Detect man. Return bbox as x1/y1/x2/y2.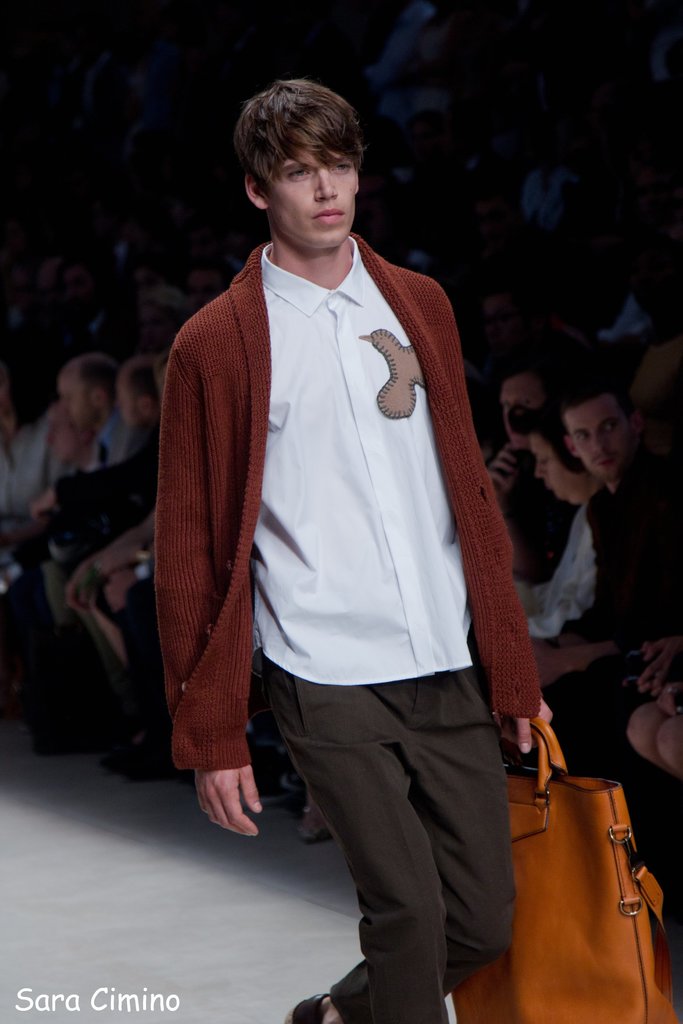
128/286/207/362.
